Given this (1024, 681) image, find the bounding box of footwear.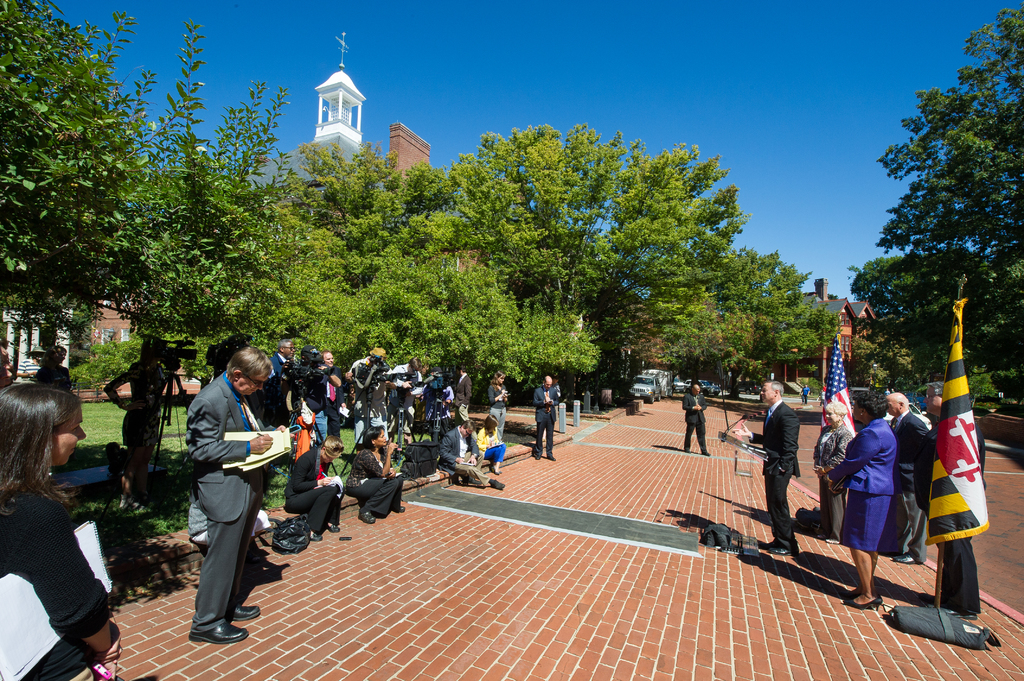
(491, 477, 506, 490).
